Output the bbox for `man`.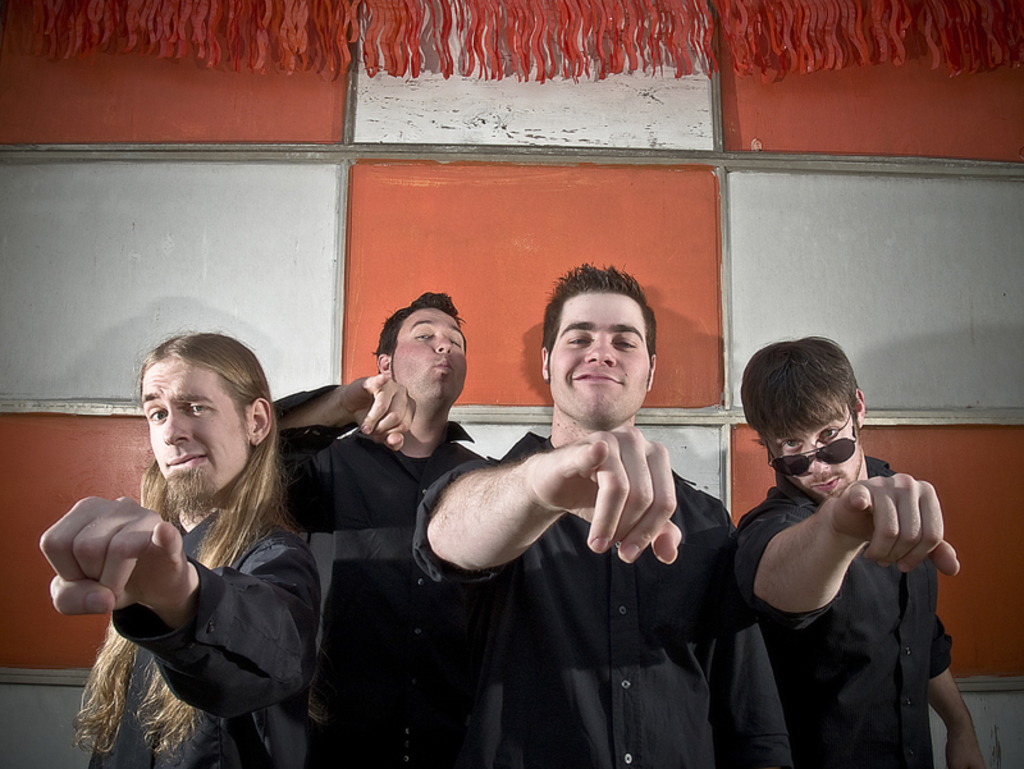
x1=732 y1=329 x2=983 y2=768.
